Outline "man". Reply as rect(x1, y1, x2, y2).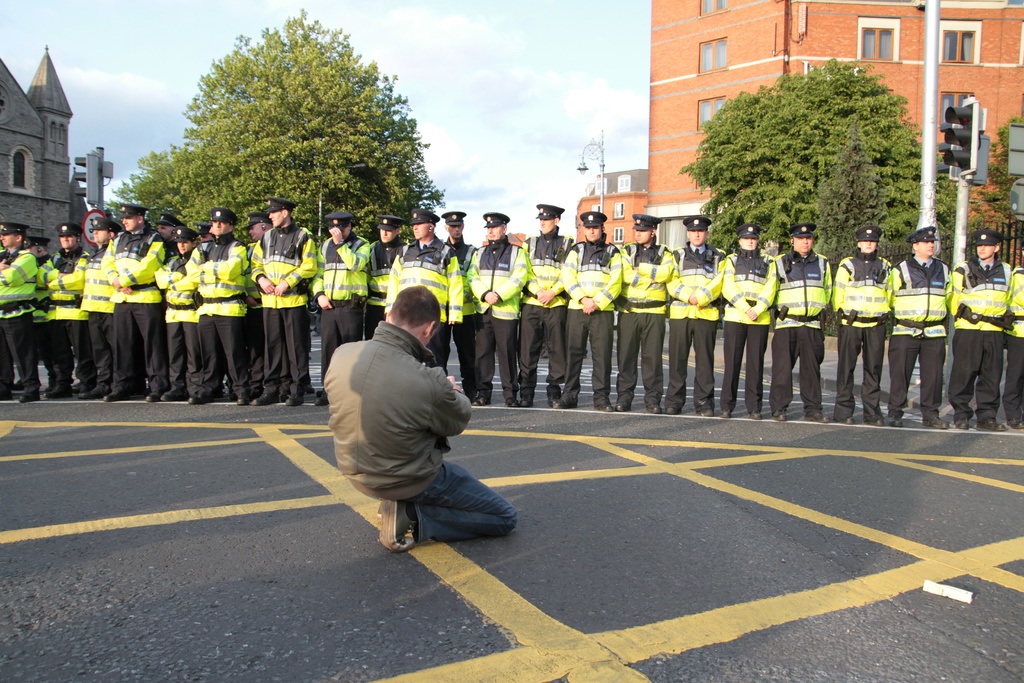
rect(154, 213, 183, 245).
